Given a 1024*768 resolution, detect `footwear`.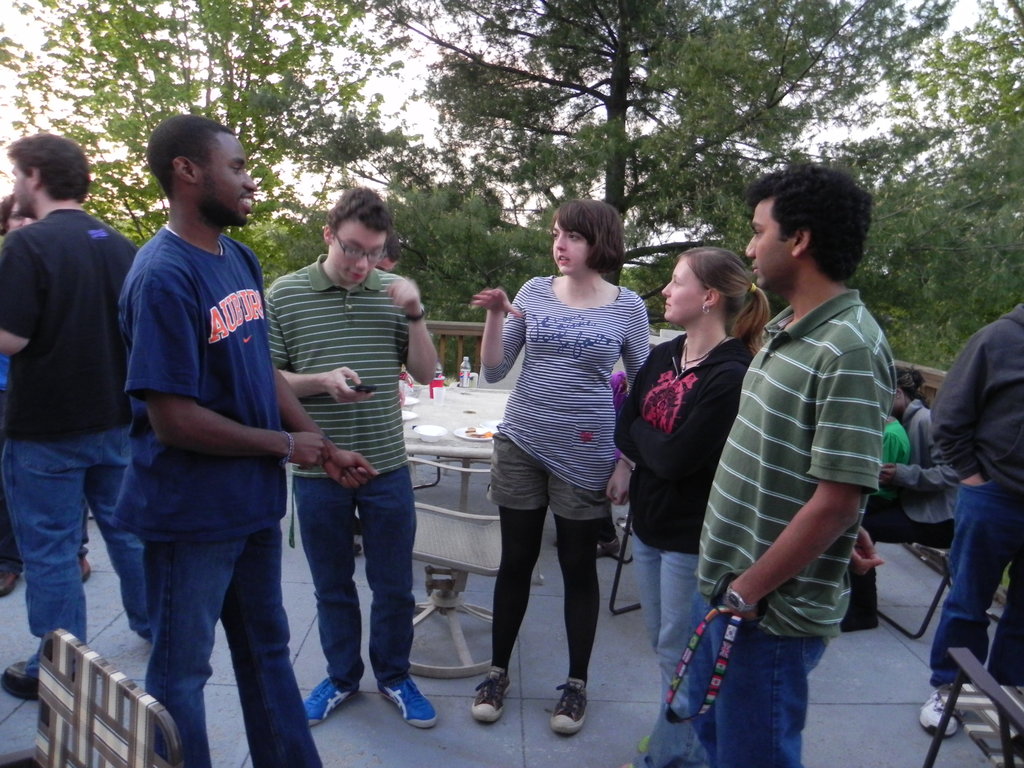
bbox=[546, 677, 588, 733].
